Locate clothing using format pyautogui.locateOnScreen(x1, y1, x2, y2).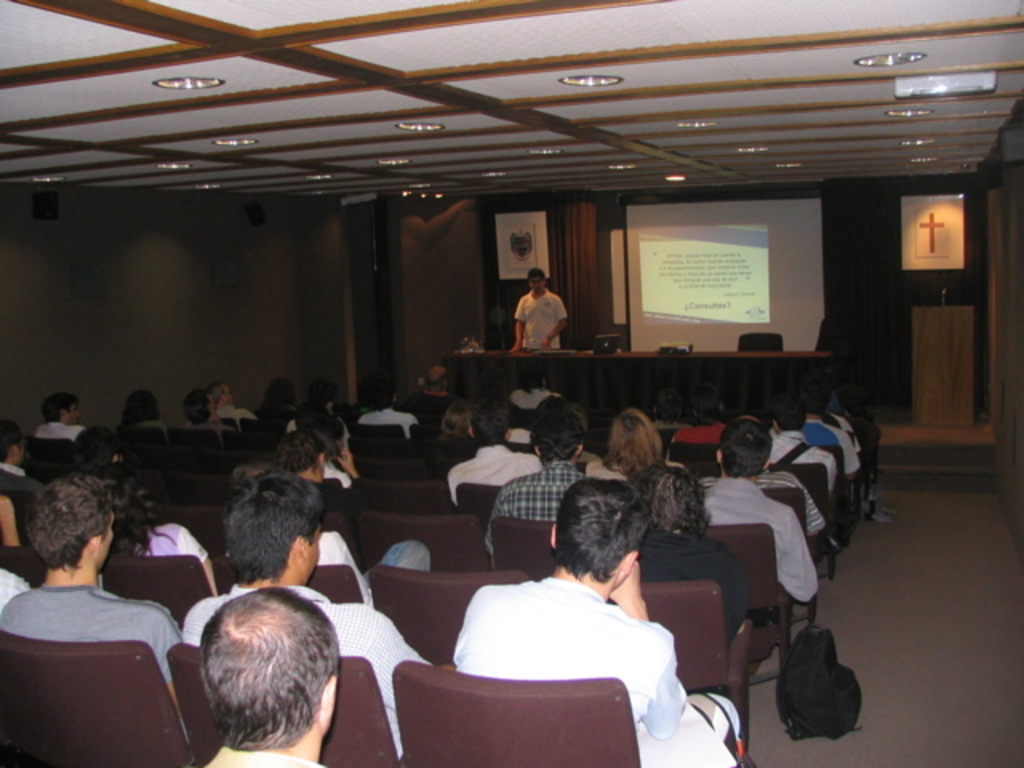
pyautogui.locateOnScreen(184, 413, 229, 438).
